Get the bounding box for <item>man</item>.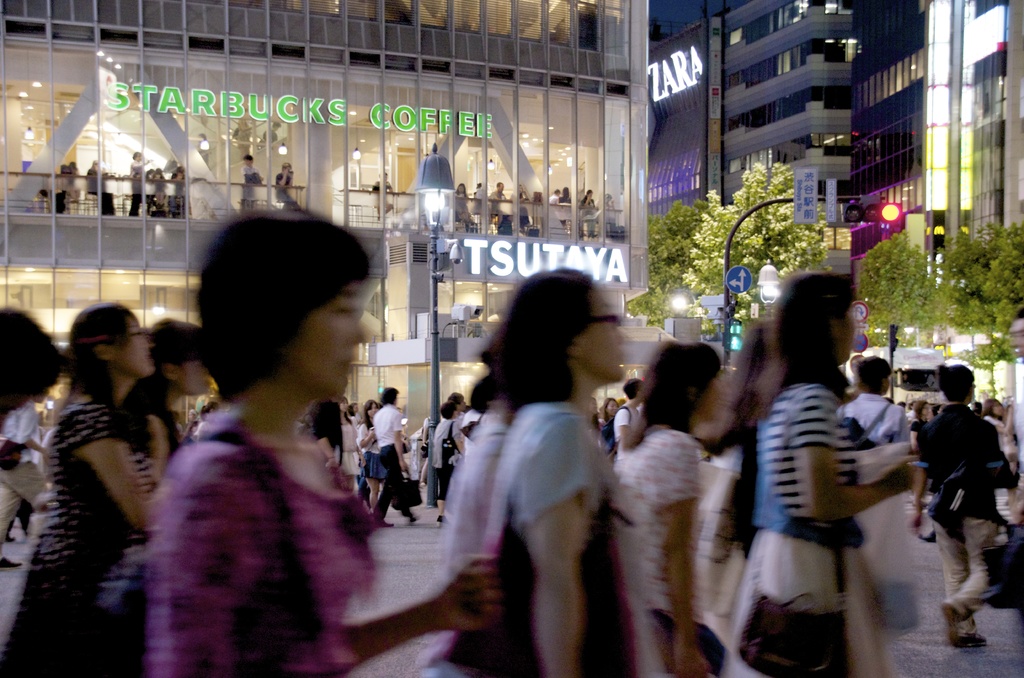
<box>831,356,909,452</box>.
